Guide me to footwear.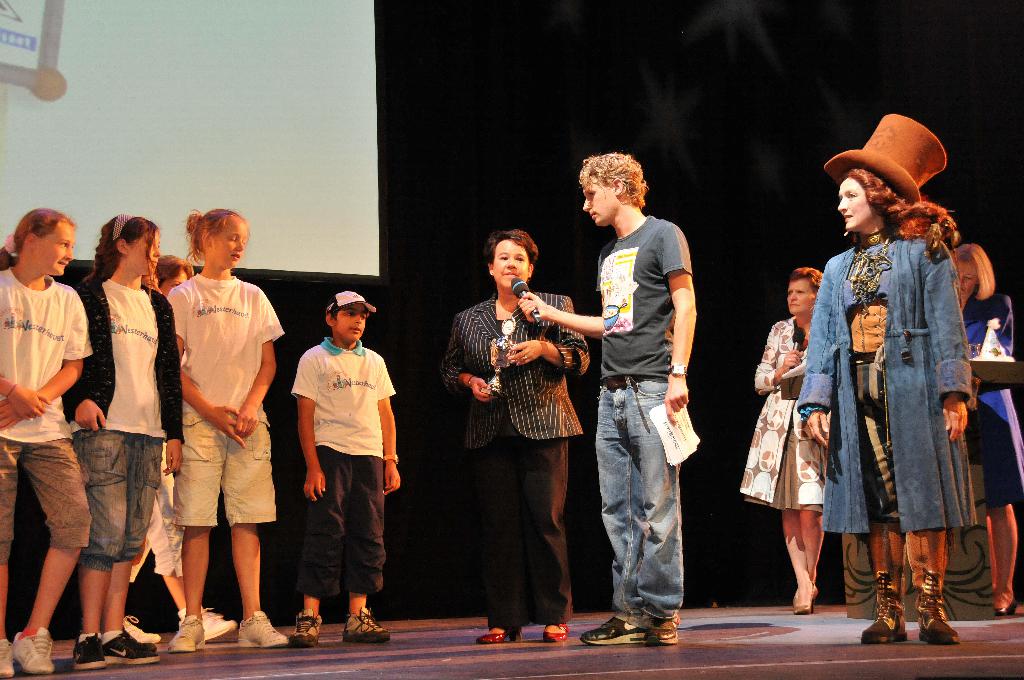
Guidance: x1=581 y1=617 x2=647 y2=644.
